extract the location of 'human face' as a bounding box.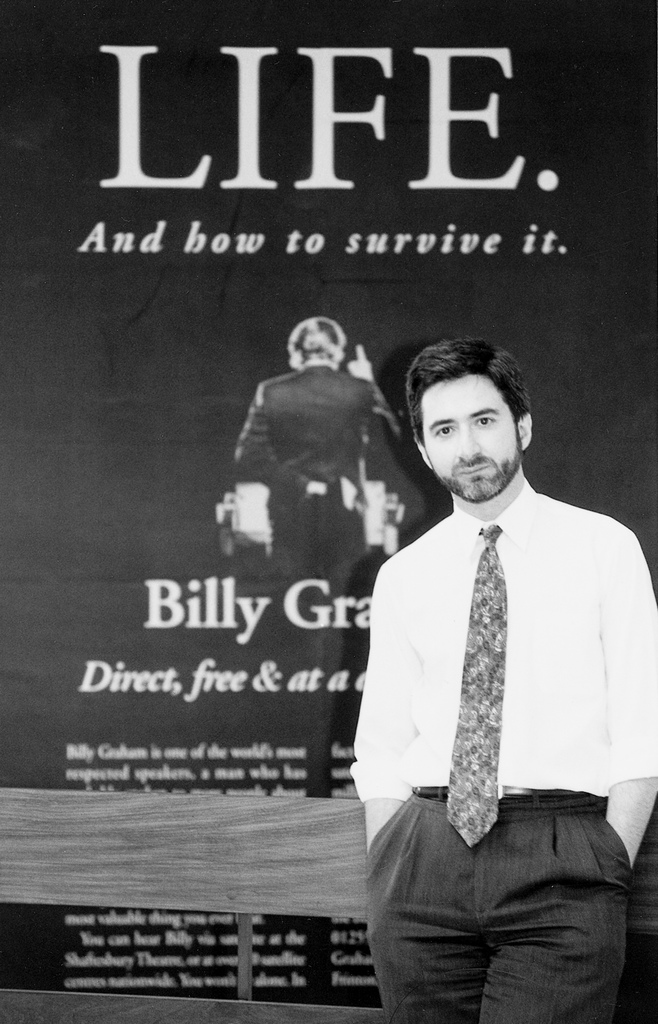
l=424, t=362, r=522, b=493.
